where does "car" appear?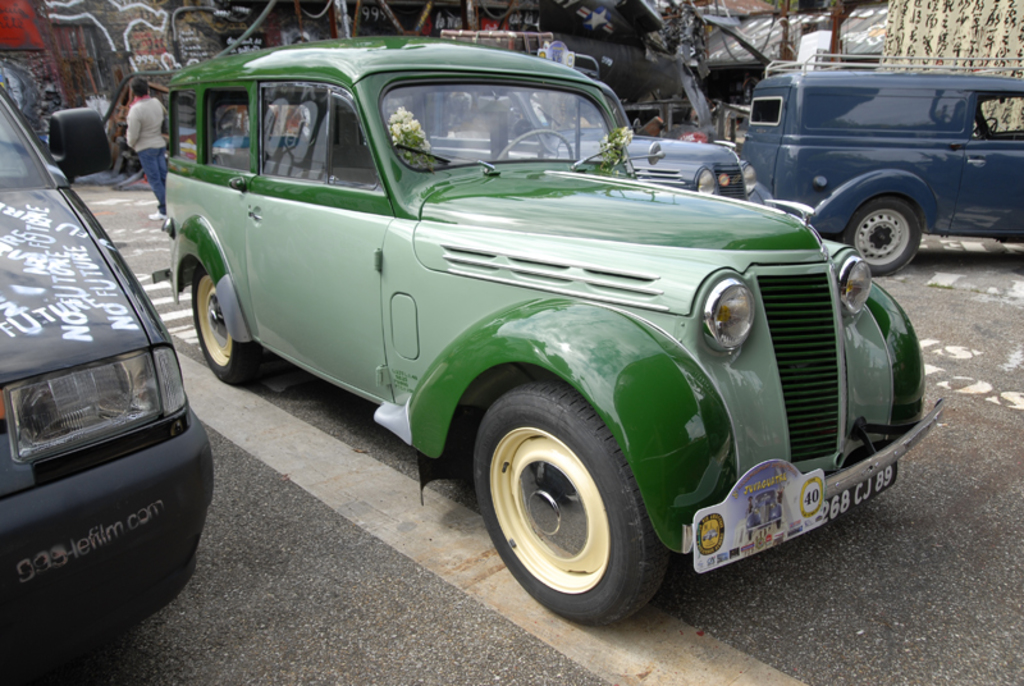
Appears at locate(255, 49, 748, 198).
